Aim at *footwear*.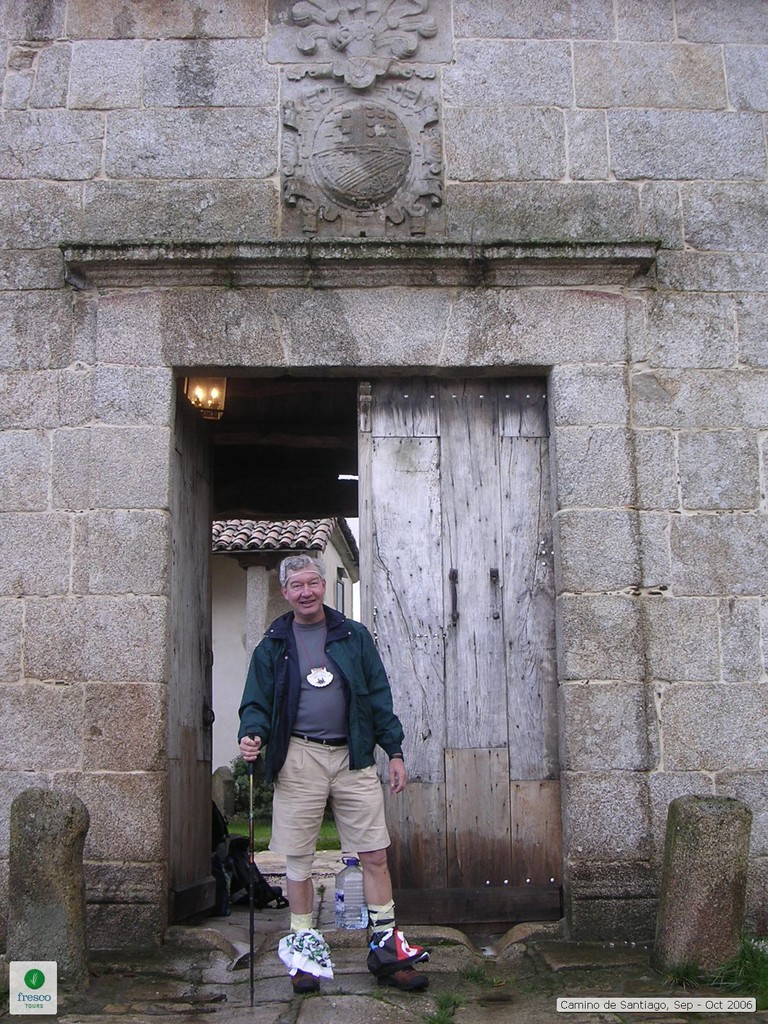
Aimed at bbox(367, 922, 429, 966).
